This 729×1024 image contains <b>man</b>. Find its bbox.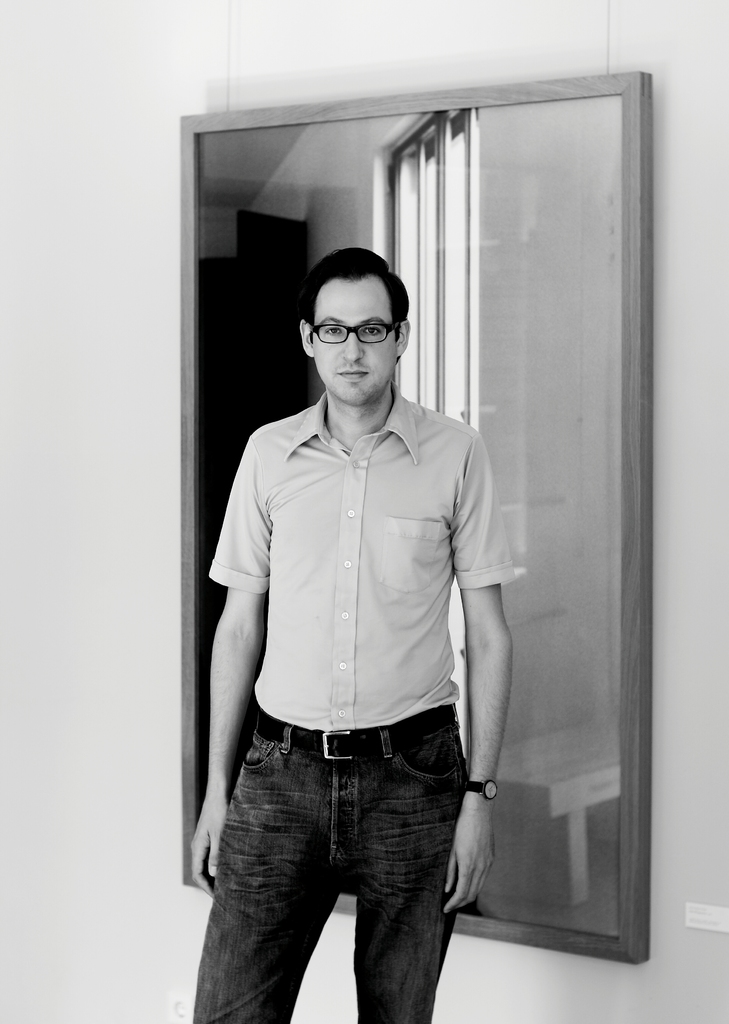
202,236,547,1004.
